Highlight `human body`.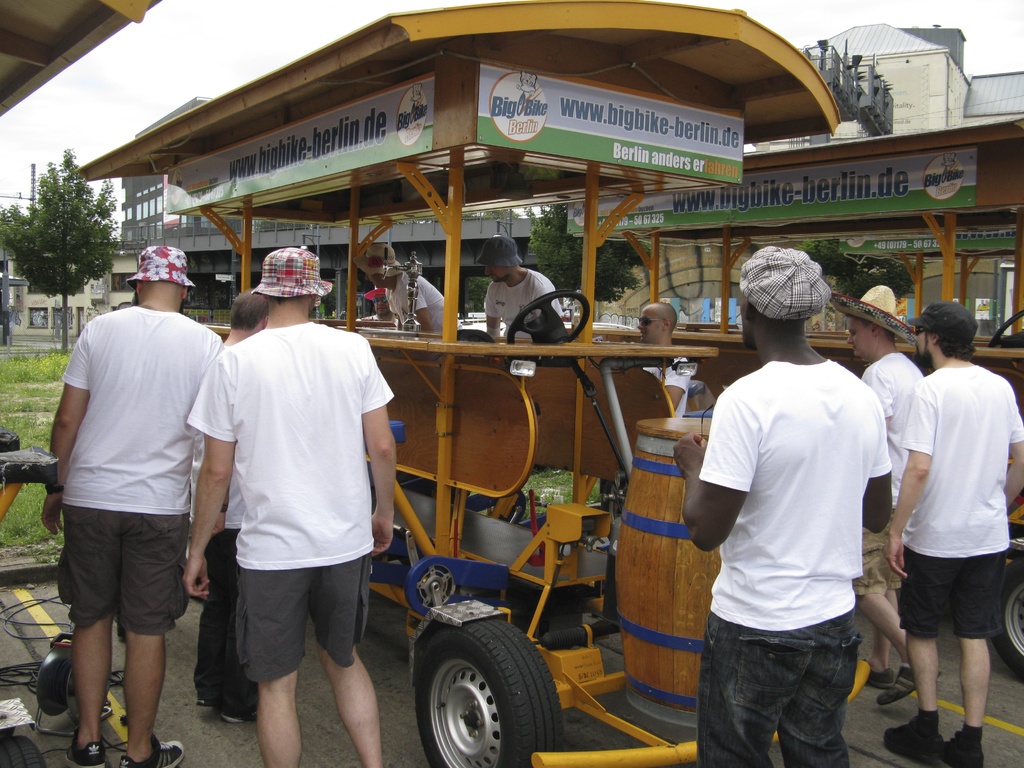
Highlighted region: bbox(40, 245, 226, 767).
